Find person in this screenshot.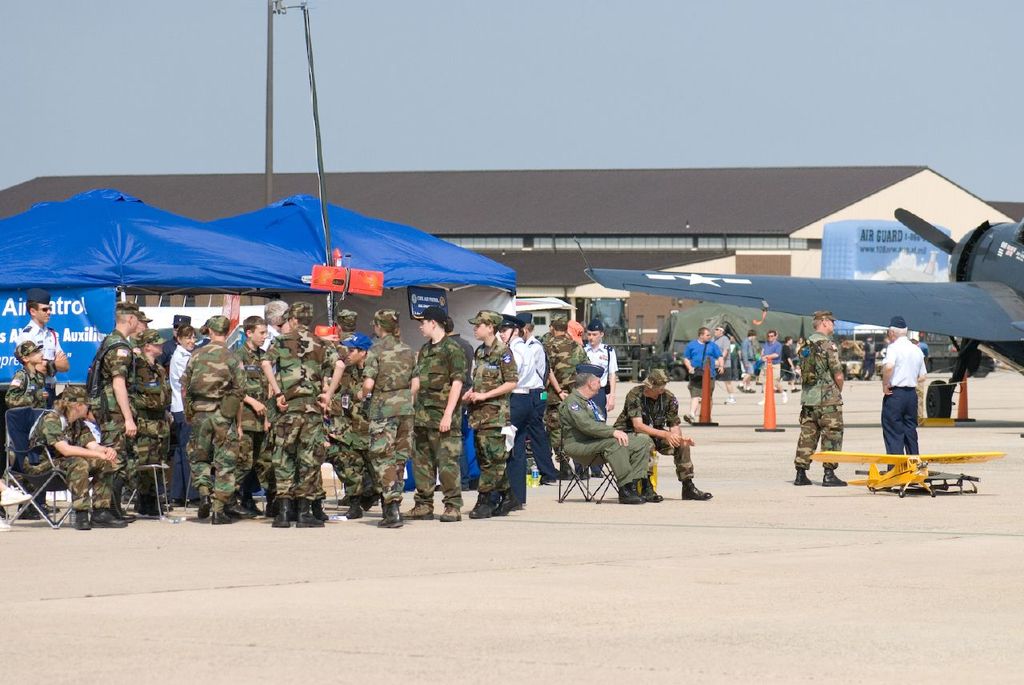
The bounding box for person is Rect(905, 334, 926, 425).
